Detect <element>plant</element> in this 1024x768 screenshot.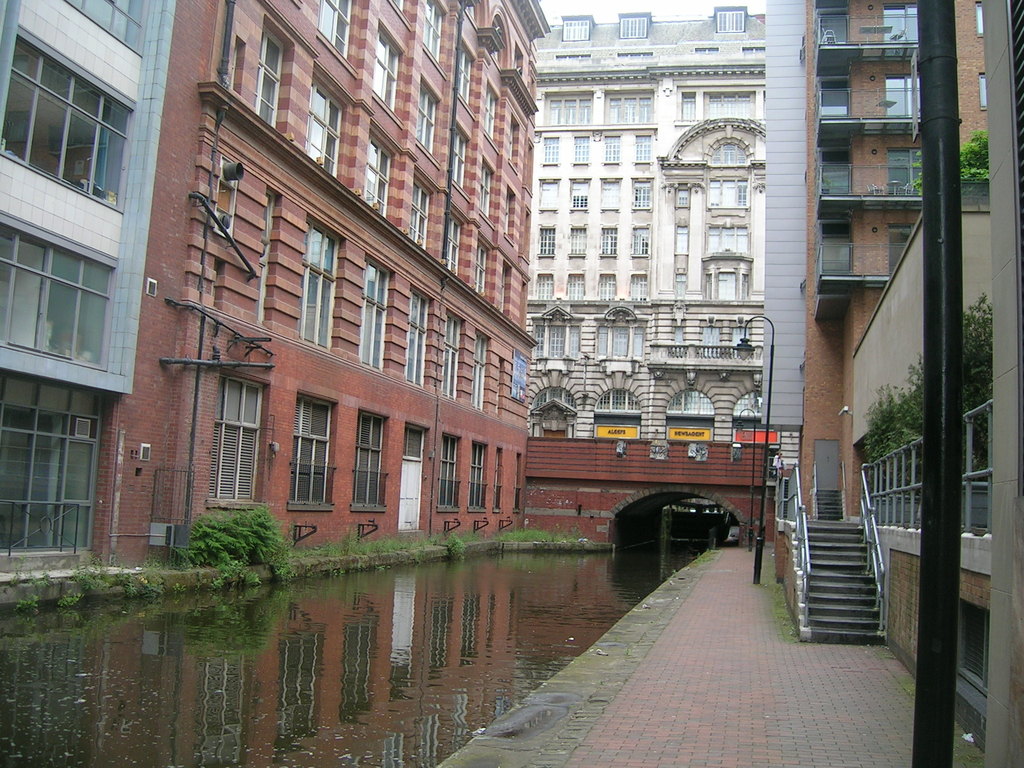
Detection: bbox(17, 591, 38, 607).
